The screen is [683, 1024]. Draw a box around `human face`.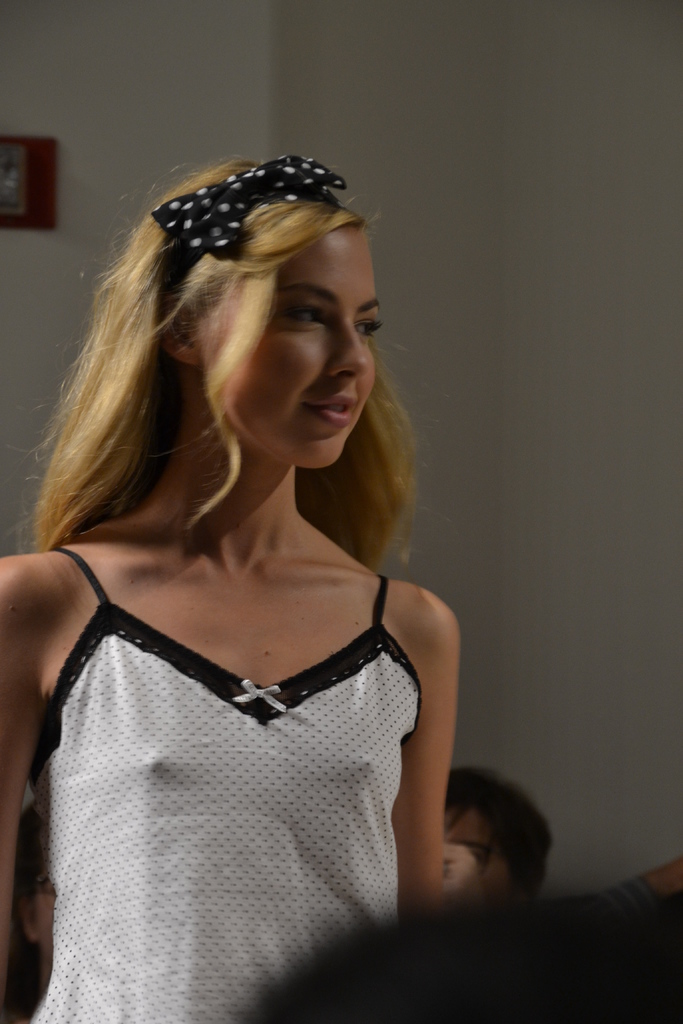
l=199, t=221, r=379, b=470.
